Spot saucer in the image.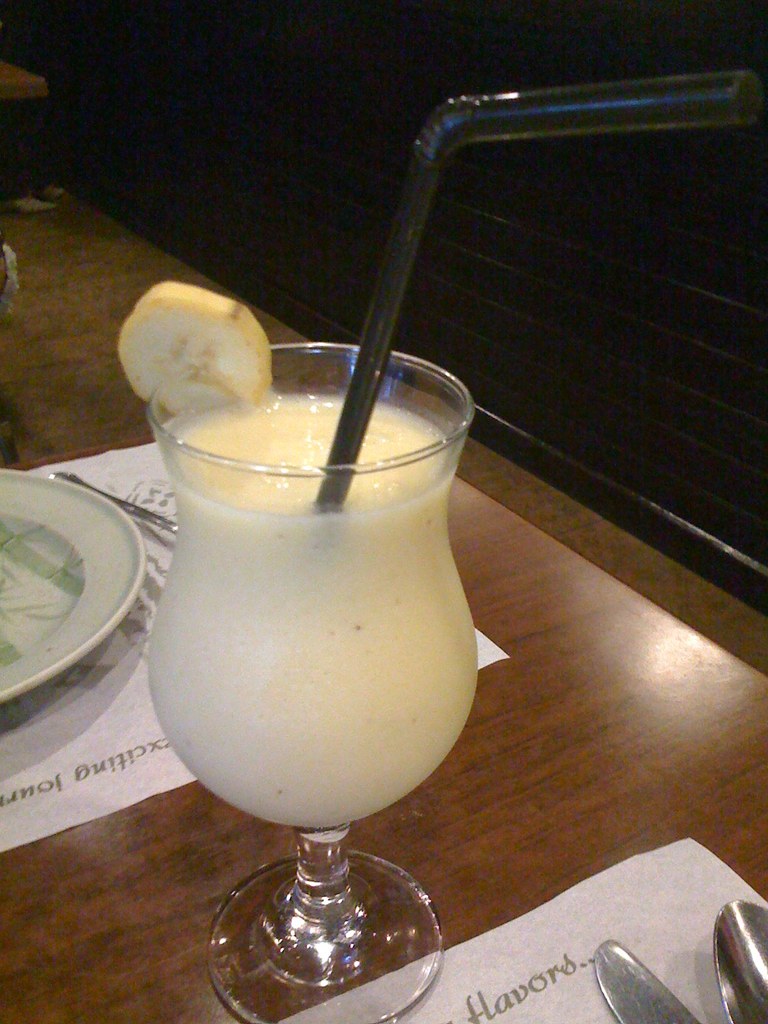
saucer found at pyautogui.locateOnScreen(0, 474, 143, 713).
